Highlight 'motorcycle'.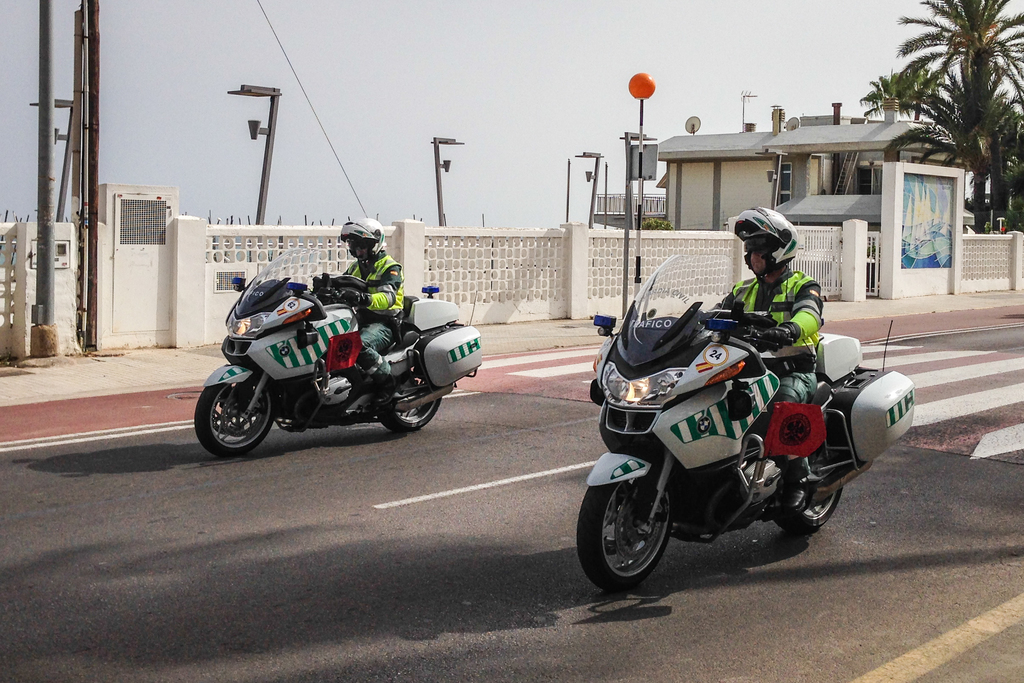
Highlighted region: l=576, t=255, r=915, b=595.
